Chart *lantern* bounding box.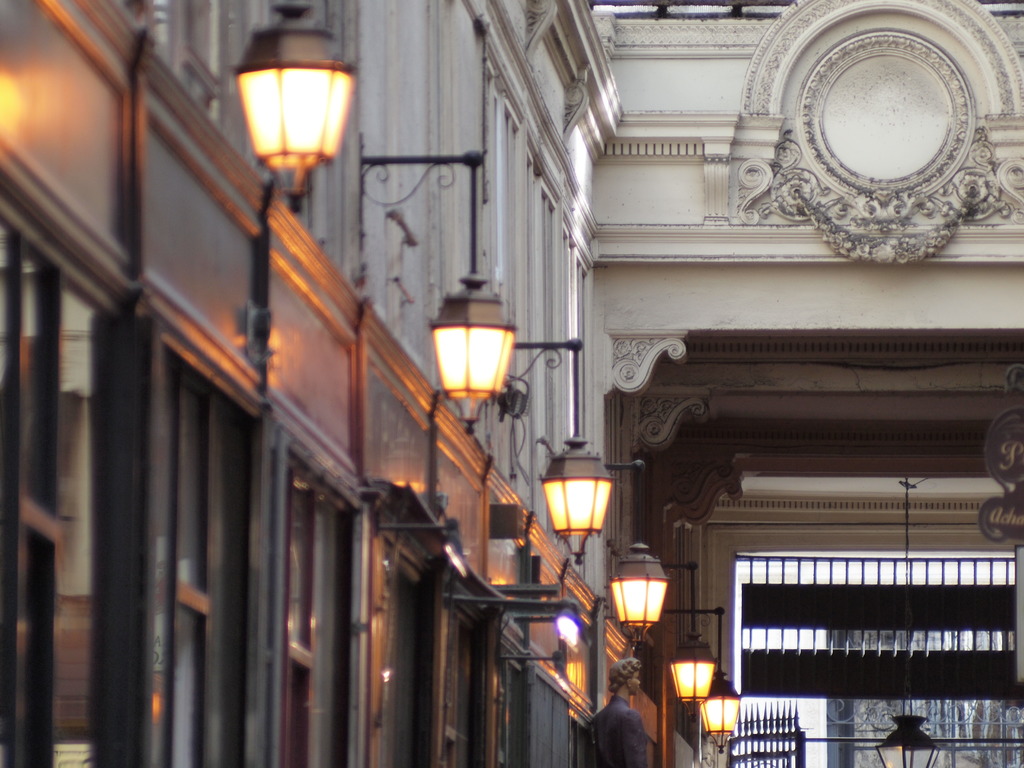
Charted: (left=546, top=438, right=609, bottom=561).
